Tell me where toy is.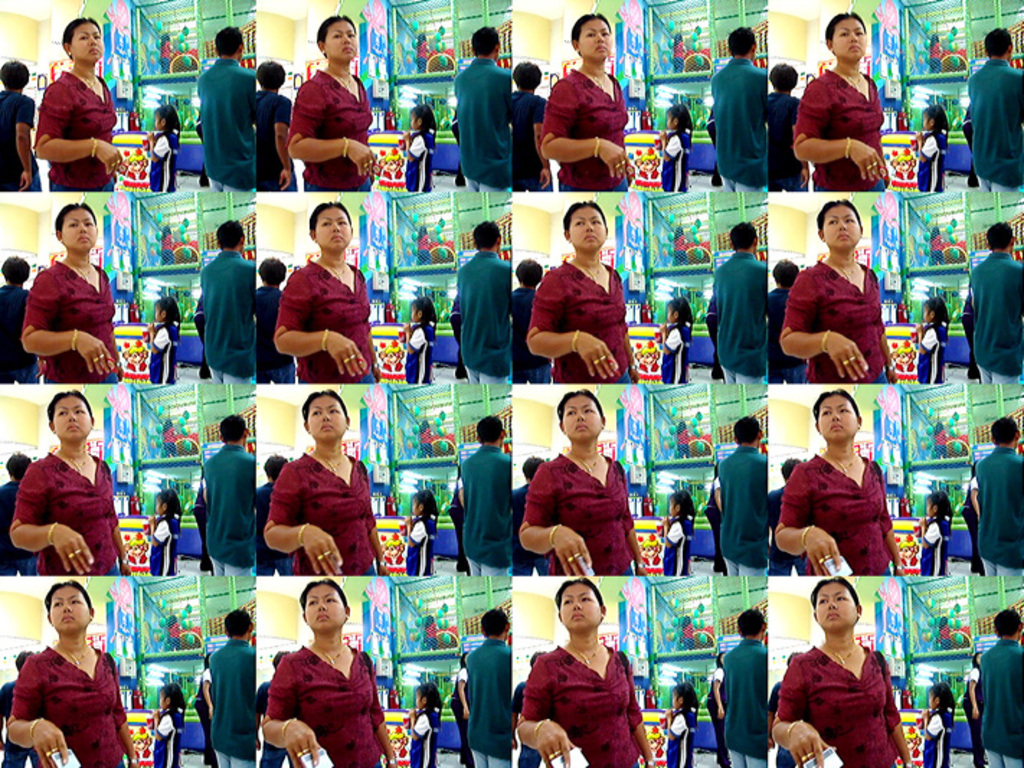
toy is at (x1=160, y1=216, x2=192, y2=264).
